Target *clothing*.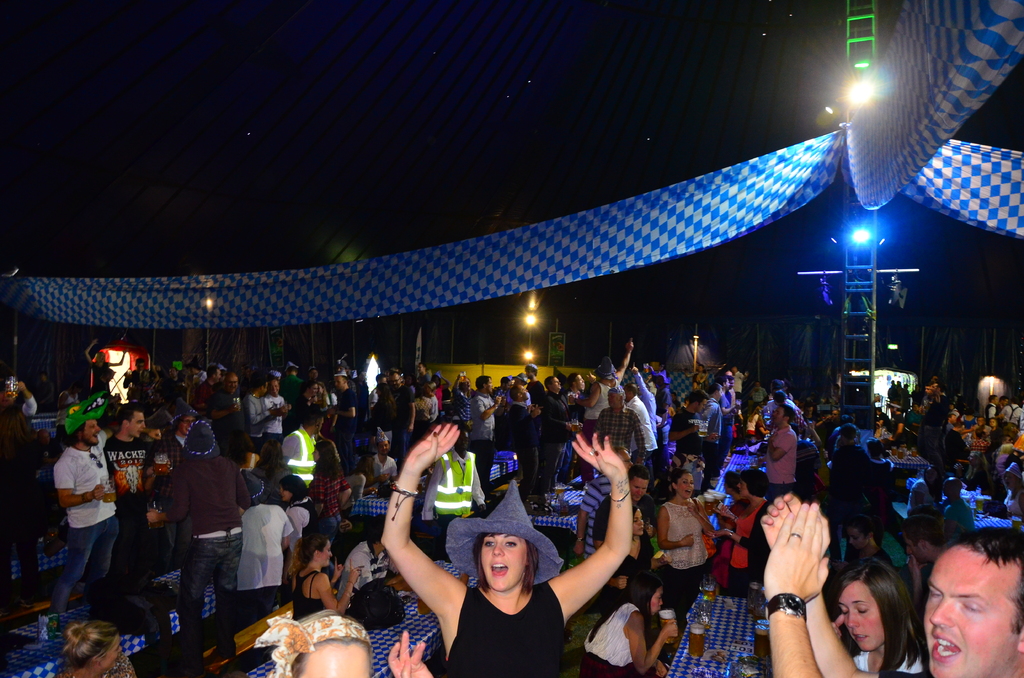
Target region: {"left": 1004, "top": 491, "right": 1021, "bottom": 510}.
